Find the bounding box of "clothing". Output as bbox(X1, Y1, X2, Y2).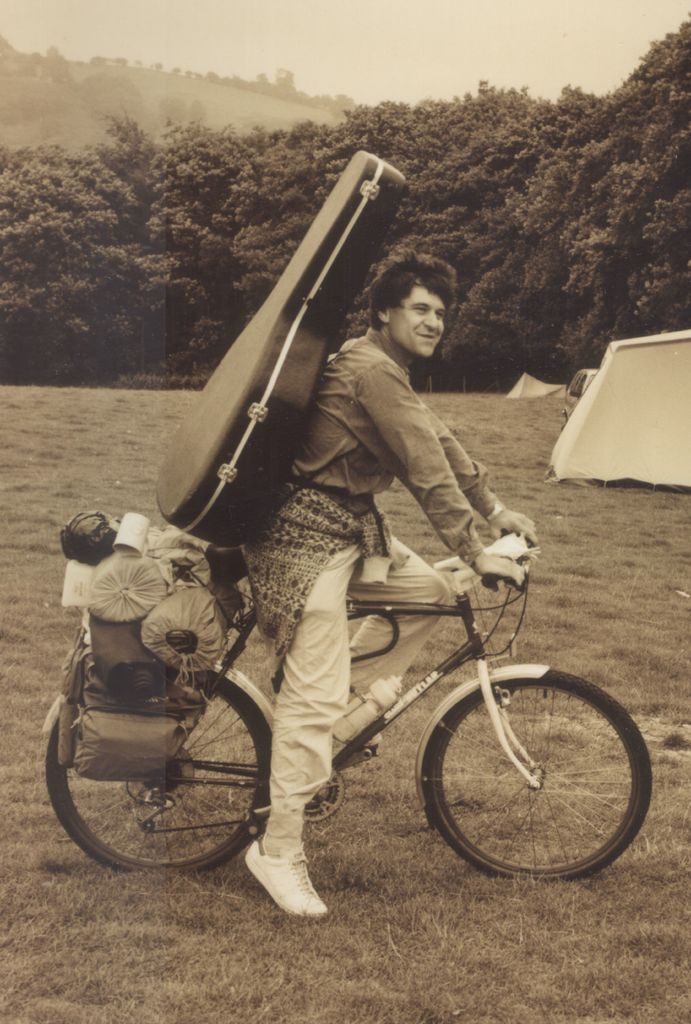
bbox(238, 331, 507, 853).
